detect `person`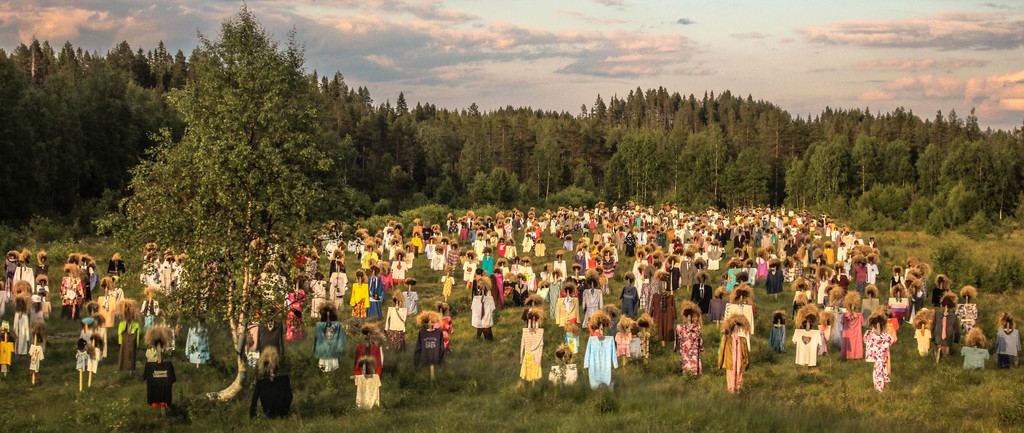
186,315,209,372
